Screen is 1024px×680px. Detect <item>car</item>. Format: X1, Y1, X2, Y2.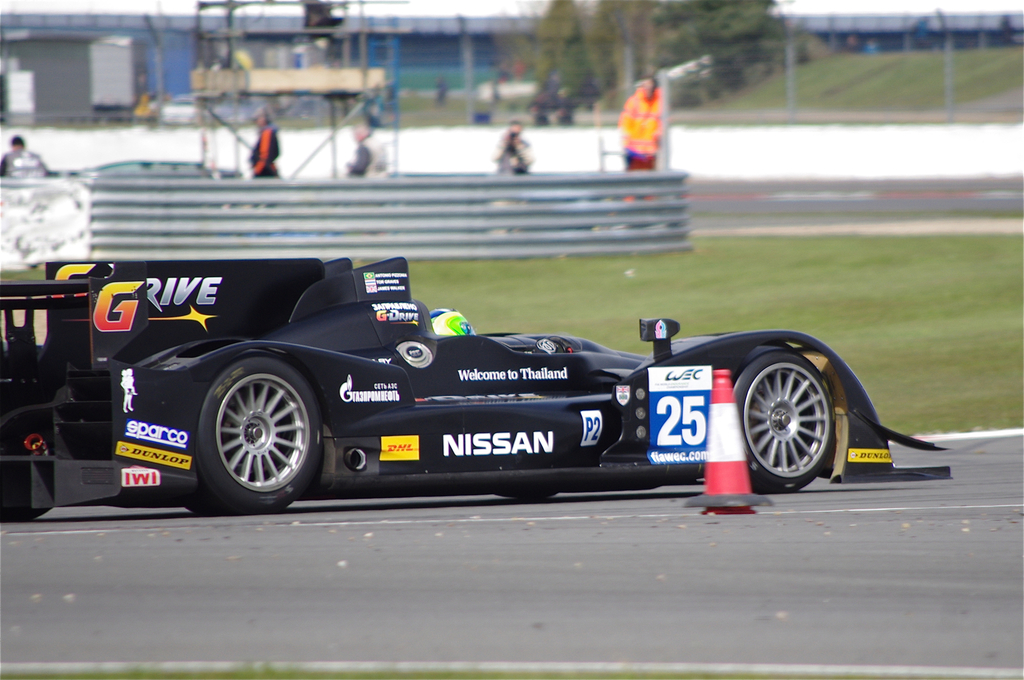
39, 245, 951, 509.
